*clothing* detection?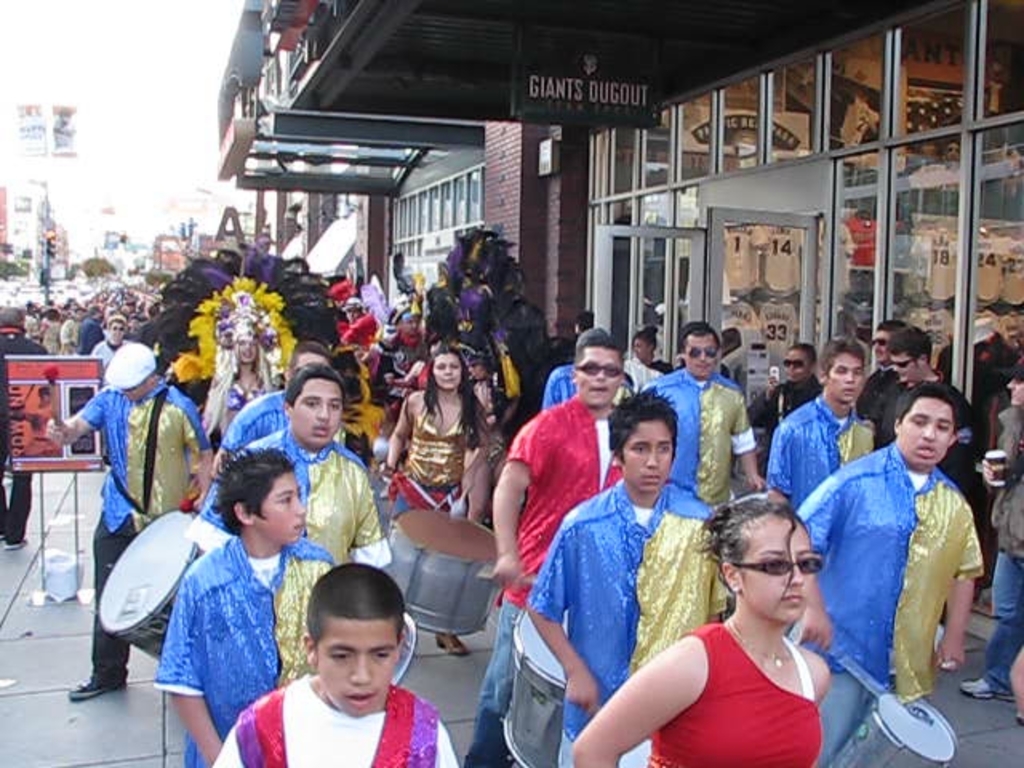
x1=720, y1=349, x2=754, y2=403
